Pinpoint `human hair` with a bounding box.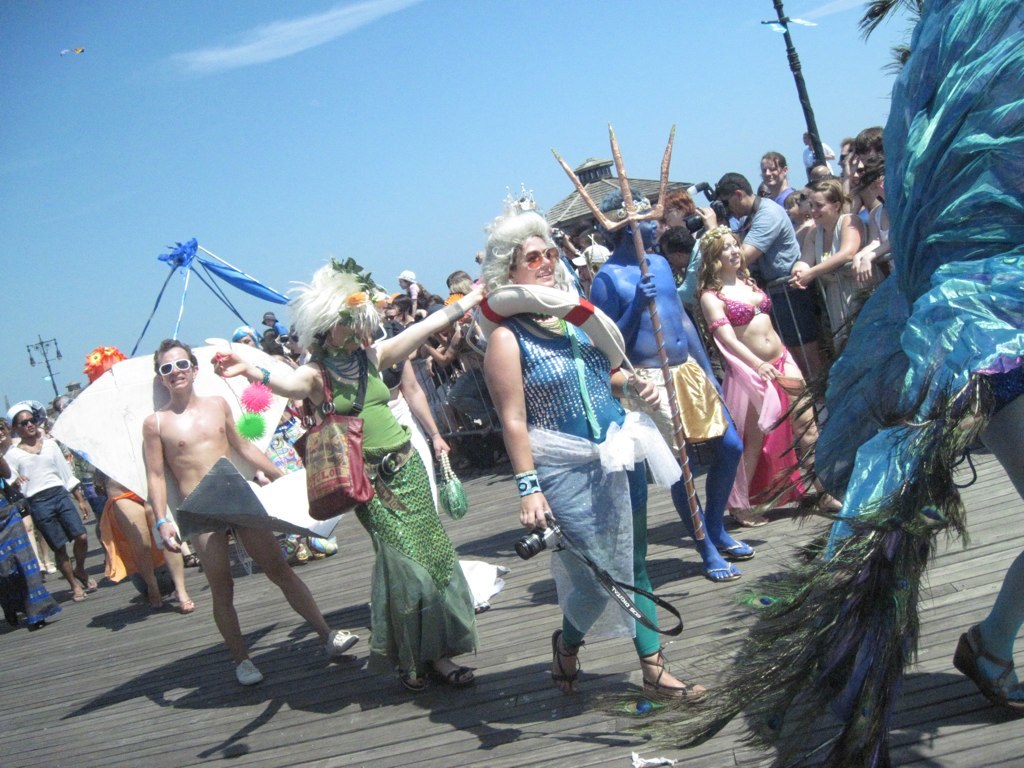
box(712, 171, 751, 200).
